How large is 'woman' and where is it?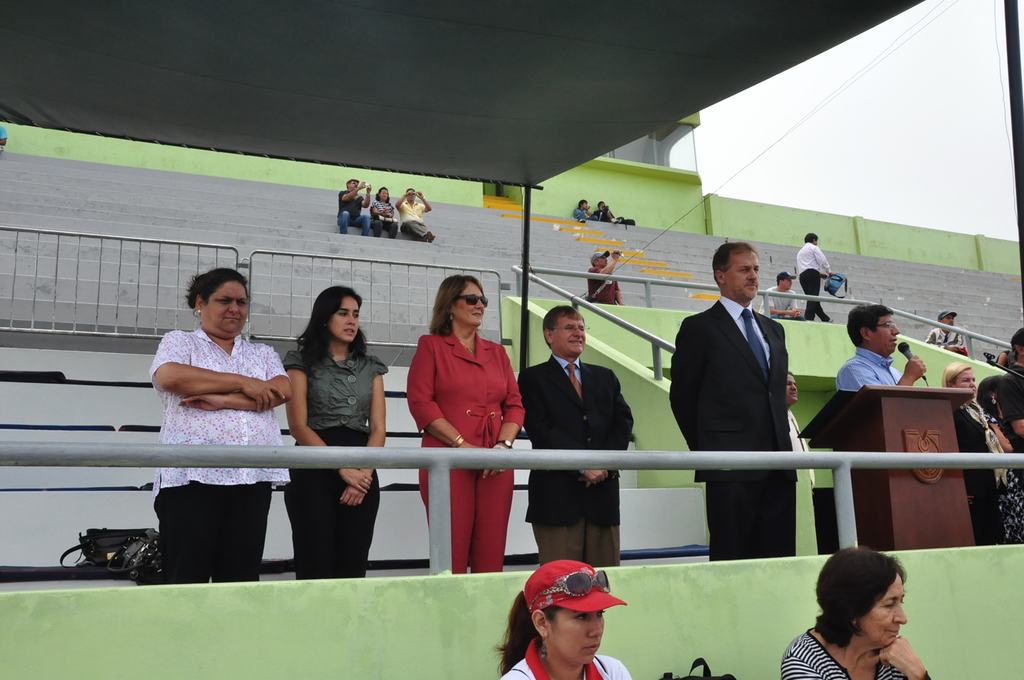
Bounding box: bbox(370, 184, 400, 237).
